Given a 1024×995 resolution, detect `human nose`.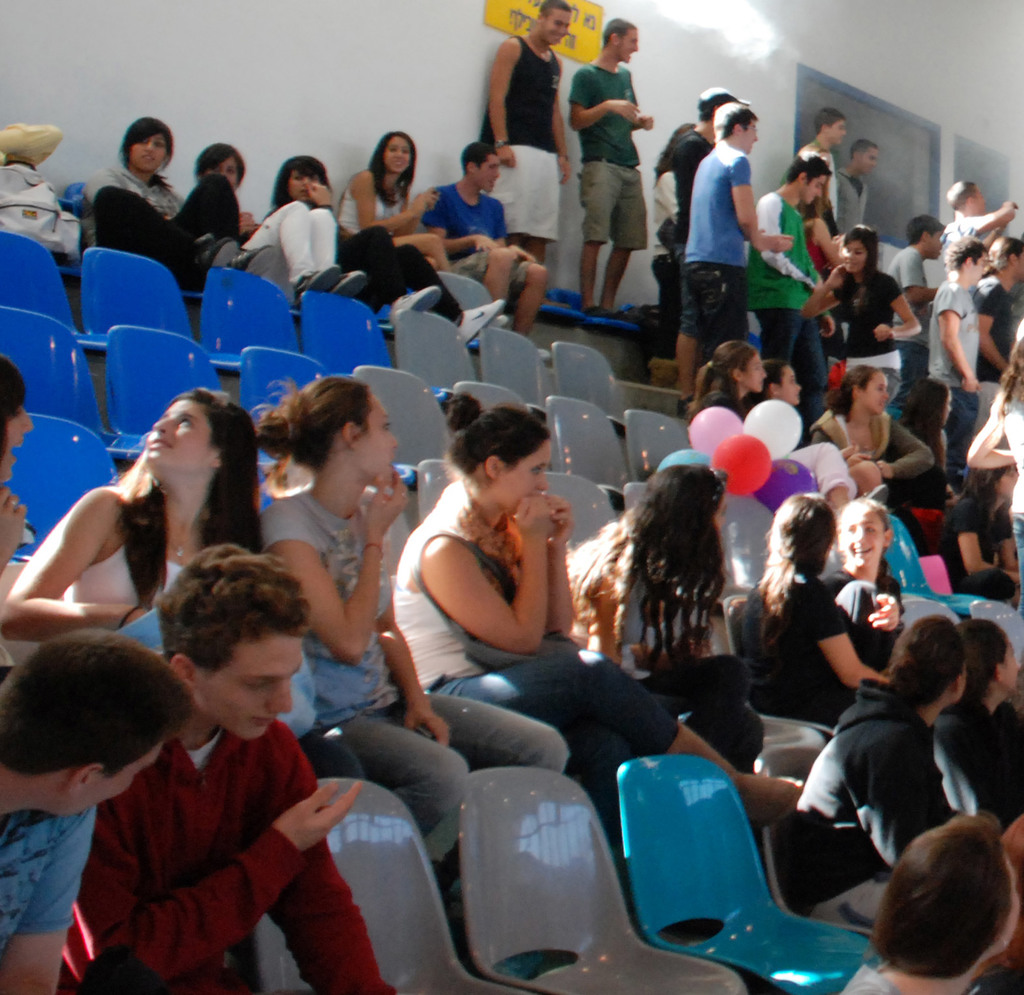
<bbox>797, 384, 802, 390</bbox>.
